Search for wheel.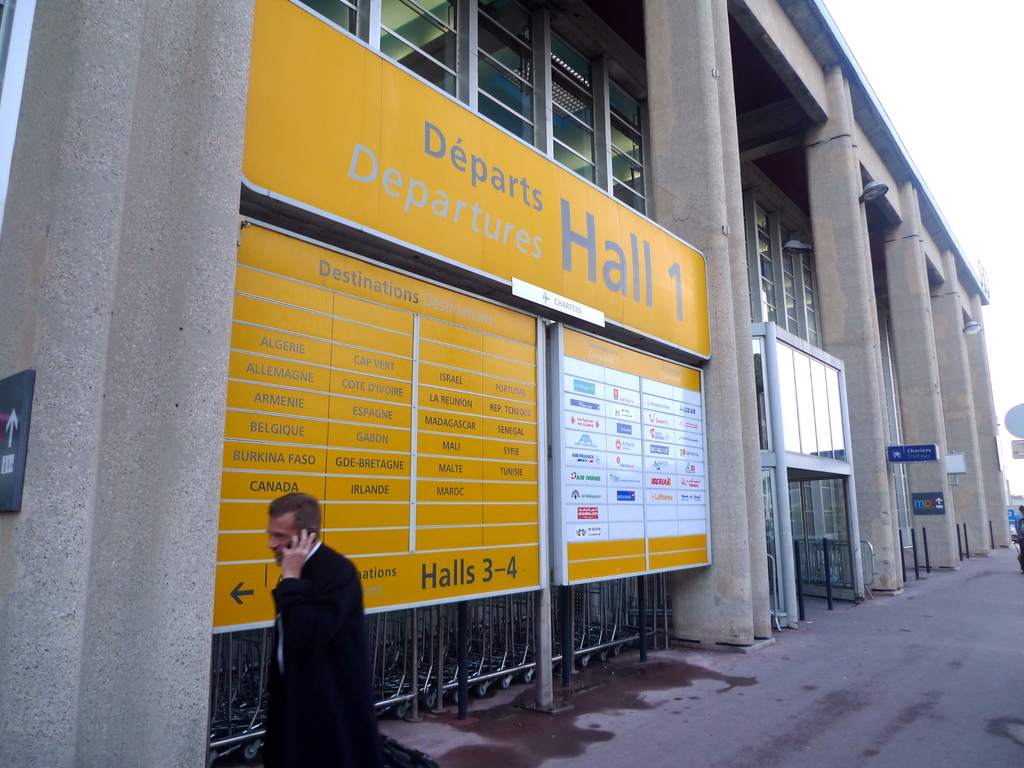
Found at Rect(628, 618, 655, 653).
